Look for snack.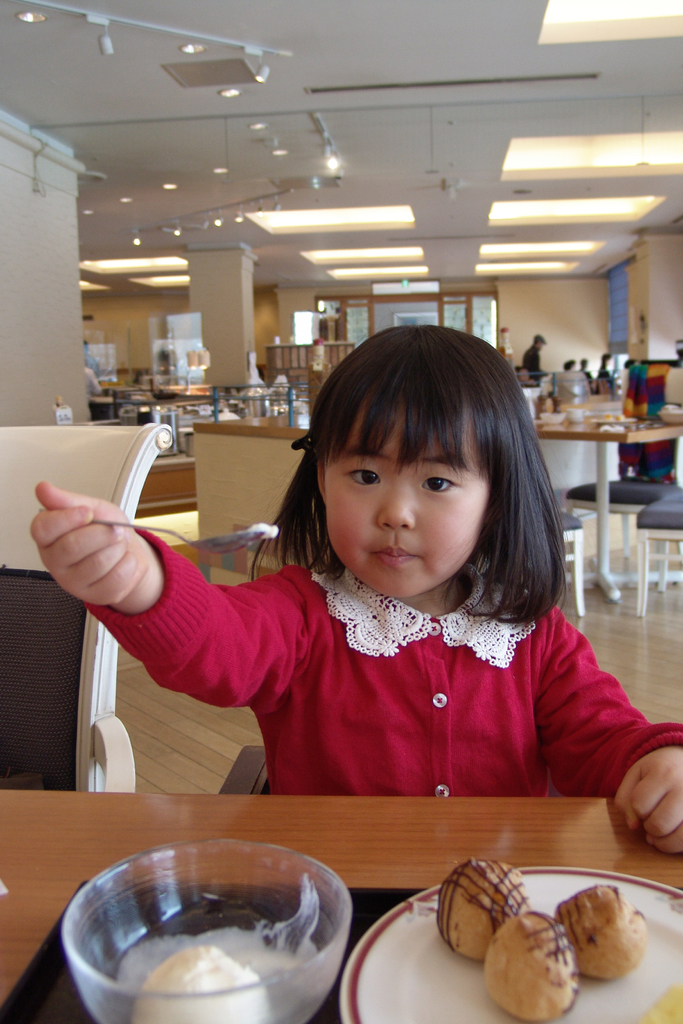
Found: locate(478, 908, 587, 1020).
